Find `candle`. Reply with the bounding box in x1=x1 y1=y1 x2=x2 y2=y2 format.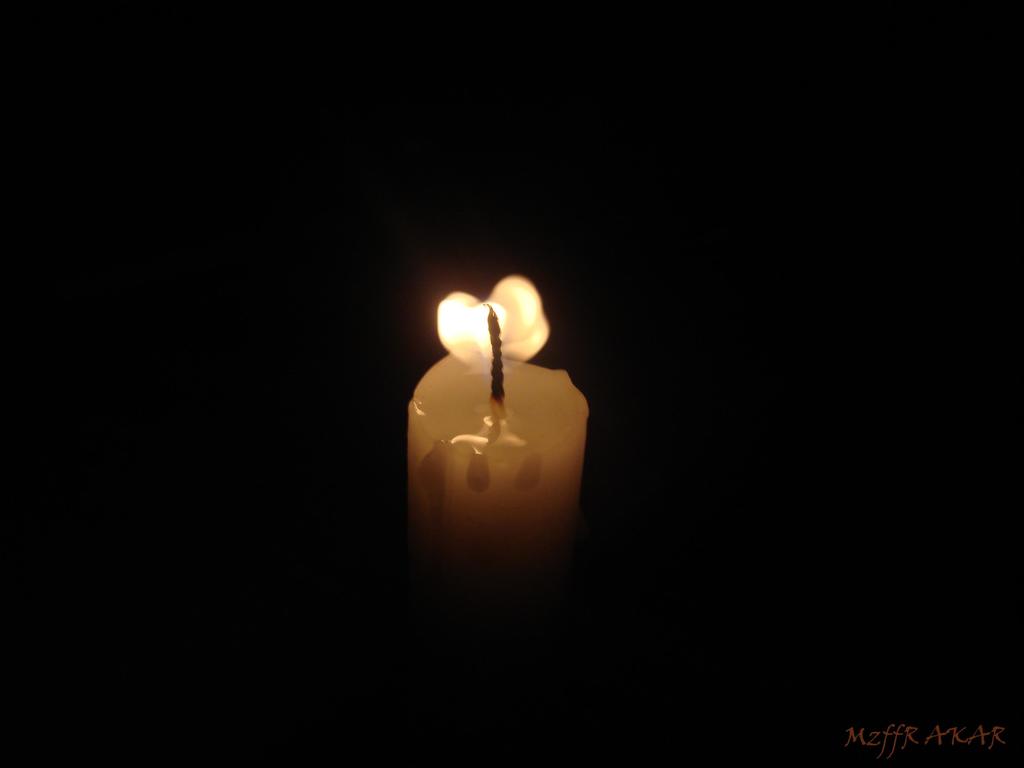
x1=403 y1=254 x2=591 y2=620.
